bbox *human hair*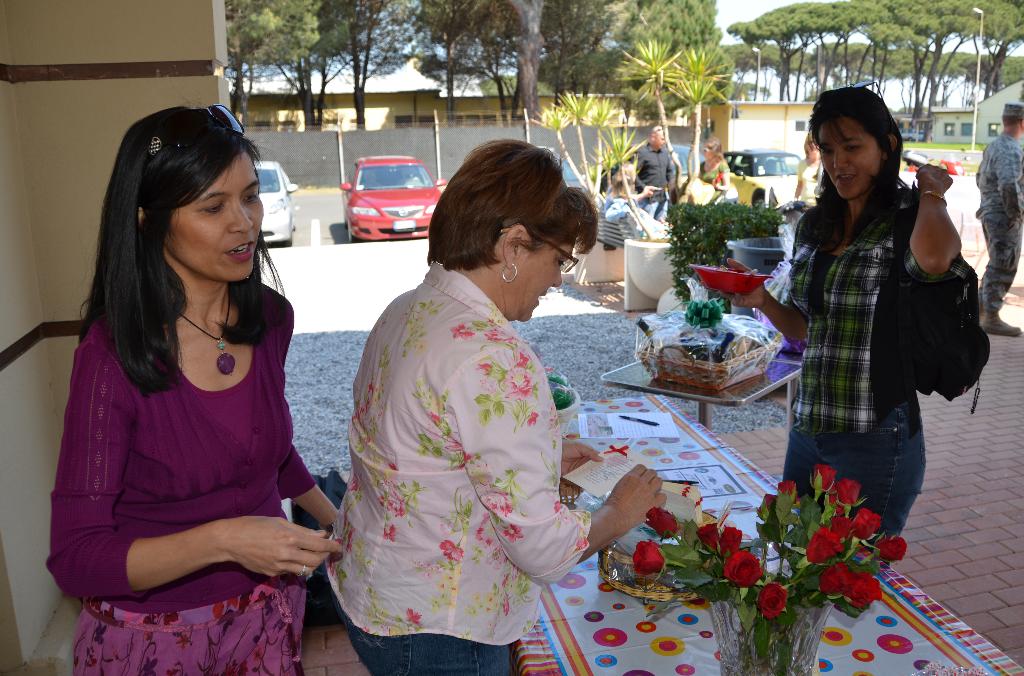
(left=701, top=140, right=721, bottom=159)
